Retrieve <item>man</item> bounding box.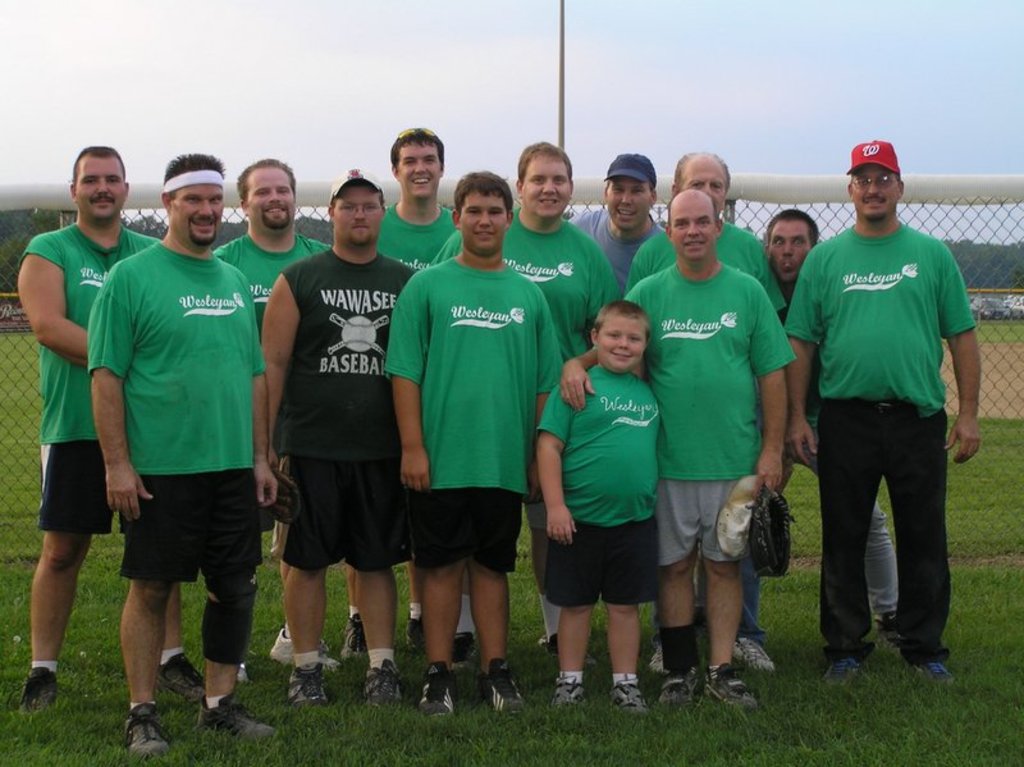
Bounding box: [left=576, top=145, right=673, bottom=297].
